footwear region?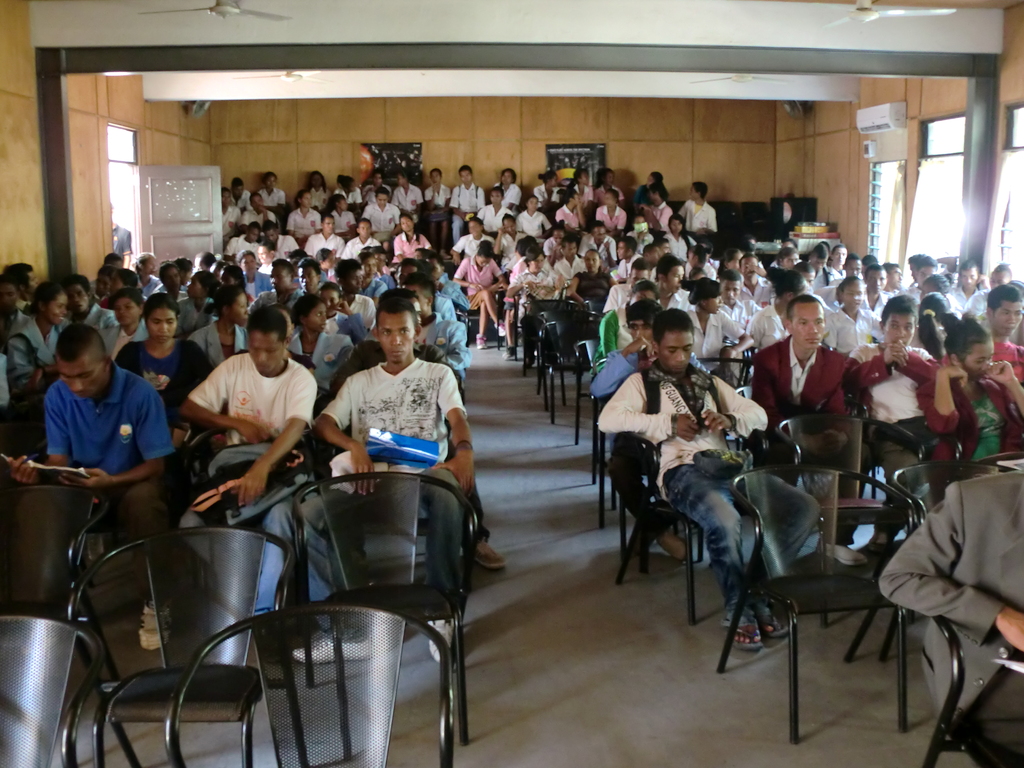
detection(500, 342, 513, 362)
